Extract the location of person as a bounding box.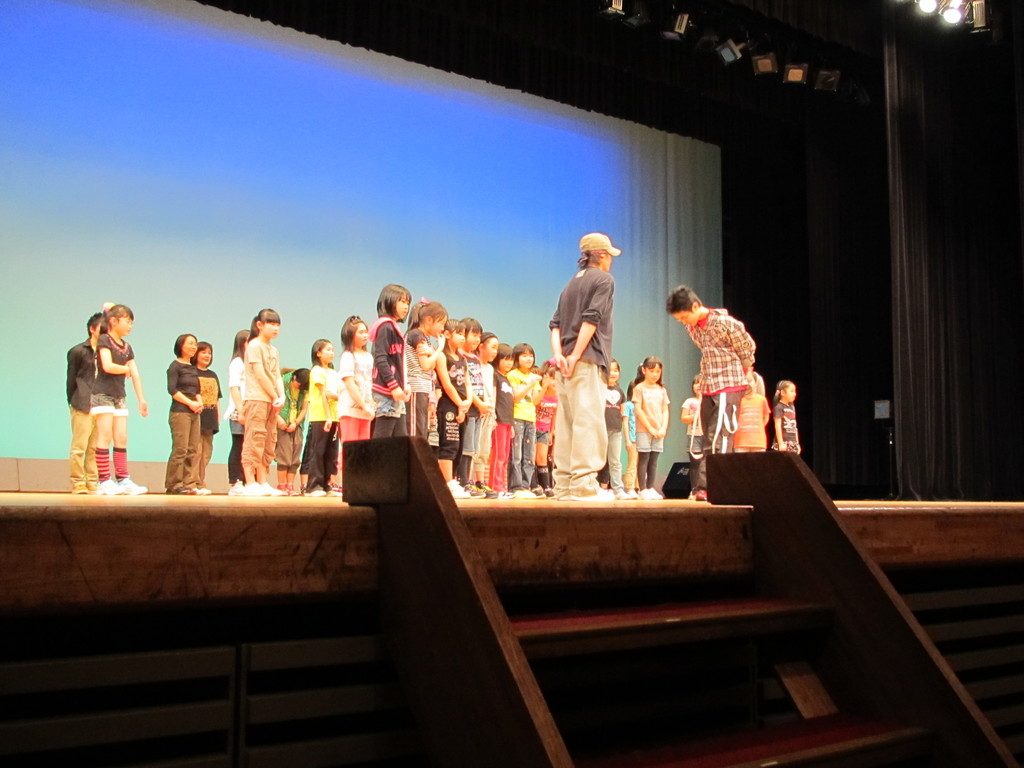
<region>772, 381, 798, 457</region>.
